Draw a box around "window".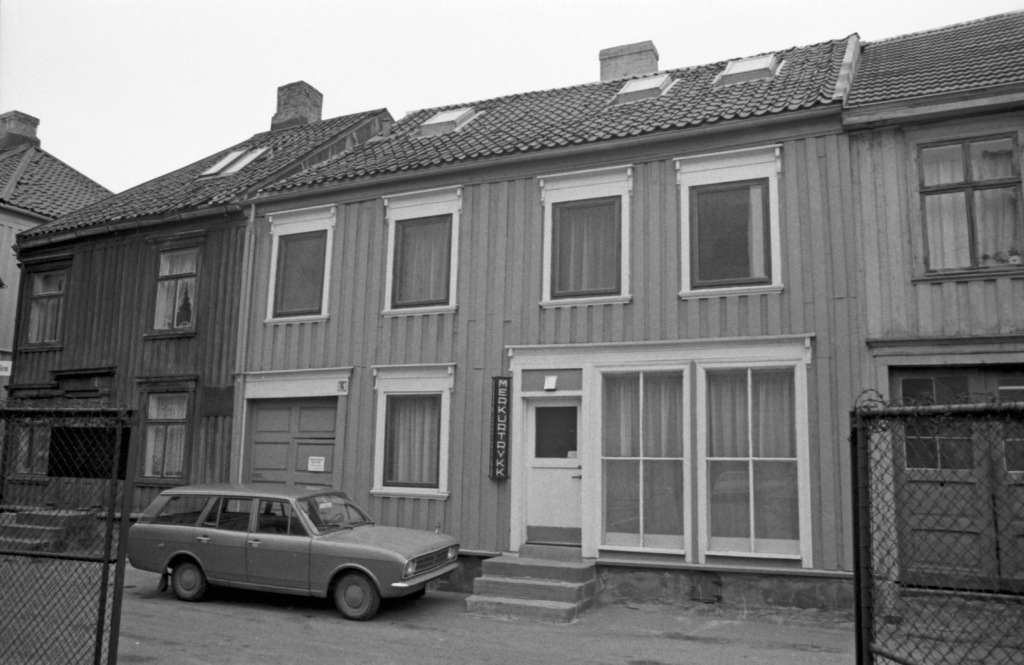
bbox=(140, 393, 190, 477).
